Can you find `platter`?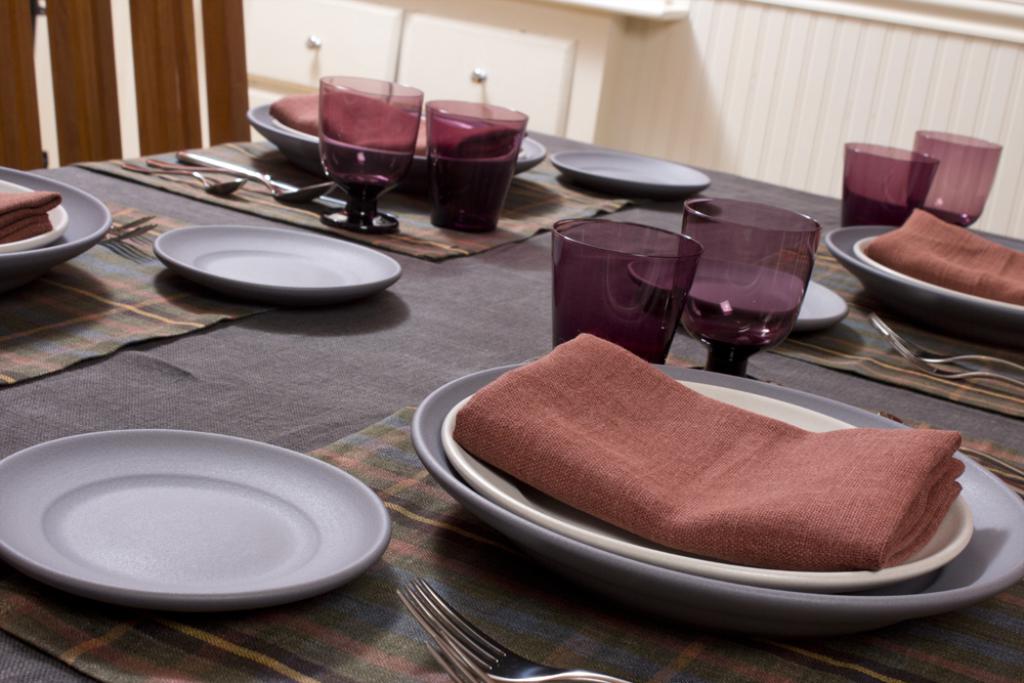
Yes, bounding box: bbox=(415, 367, 1023, 630).
